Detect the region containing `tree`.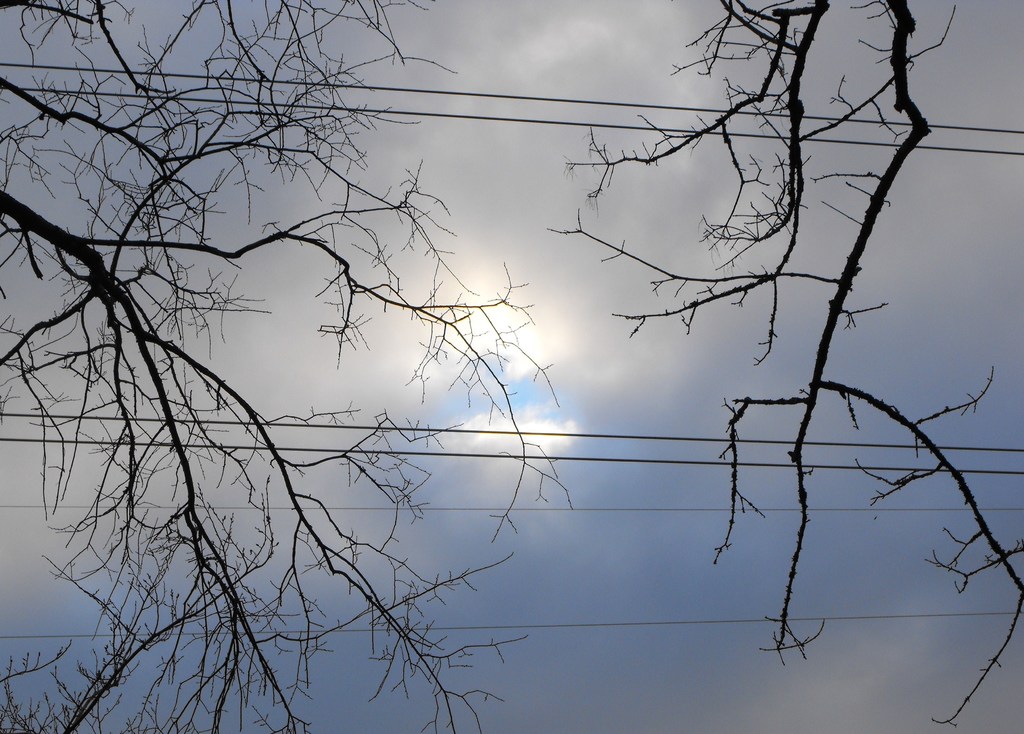
crop(0, 0, 1023, 733).
